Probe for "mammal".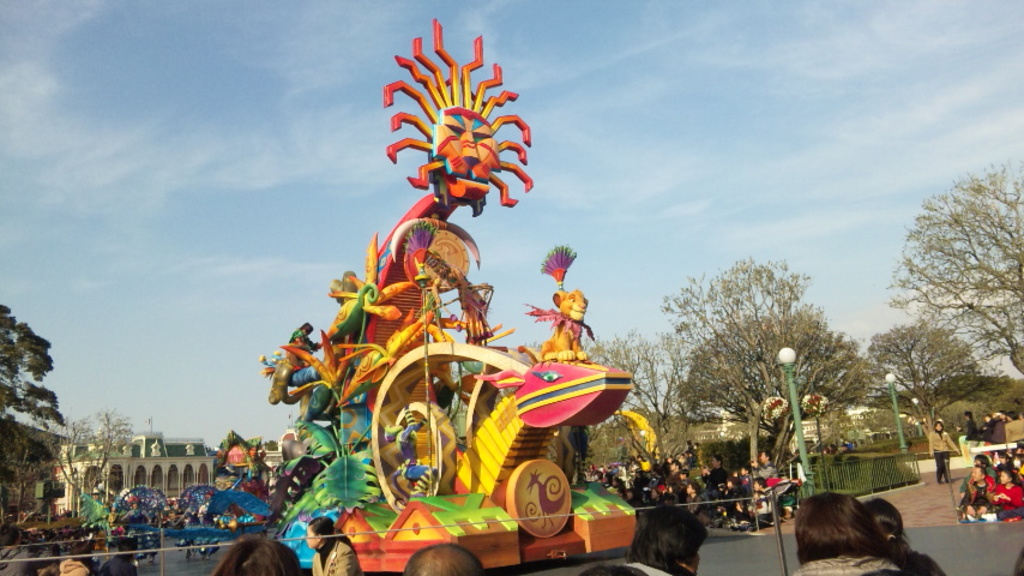
Probe result: x1=98 y1=530 x2=134 y2=575.
